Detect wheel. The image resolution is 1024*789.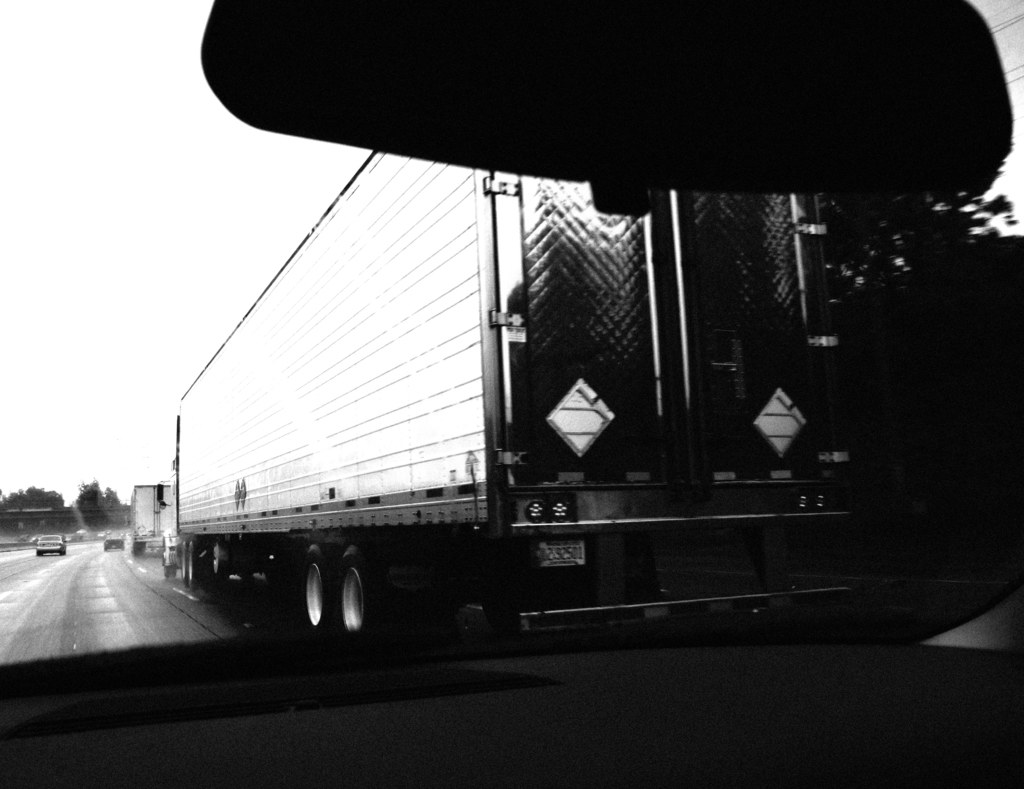
<box>207,544,228,593</box>.
